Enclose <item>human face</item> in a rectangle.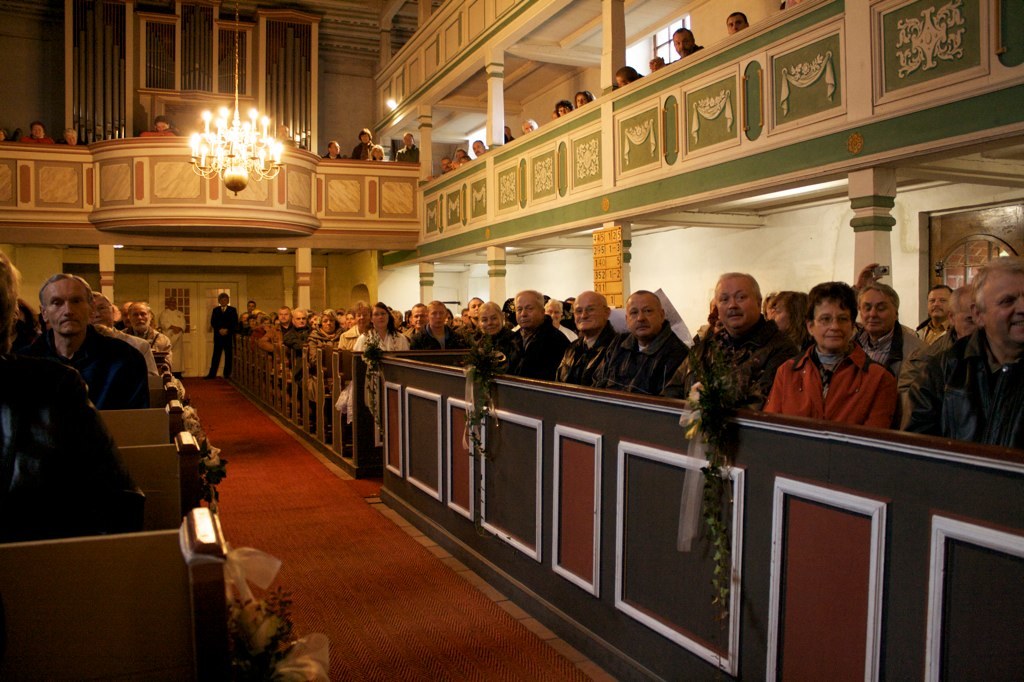
{"x1": 558, "y1": 107, "x2": 570, "y2": 119}.
